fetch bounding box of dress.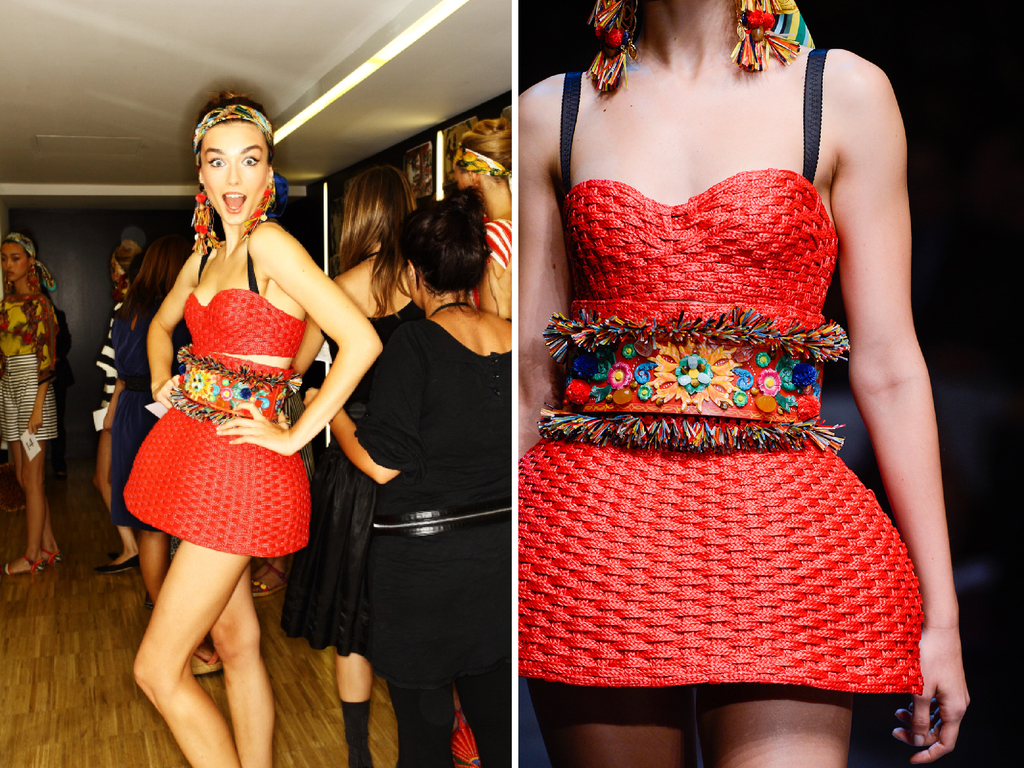
Bbox: box=[124, 228, 310, 553].
